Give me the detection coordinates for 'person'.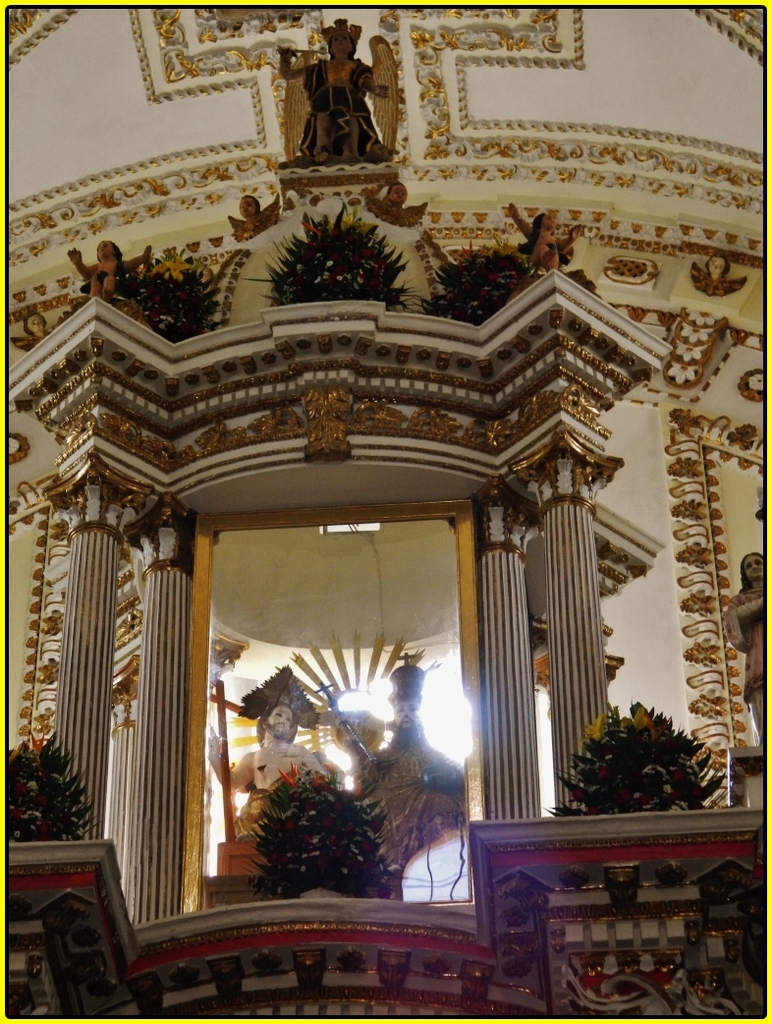
bbox(510, 199, 580, 270).
